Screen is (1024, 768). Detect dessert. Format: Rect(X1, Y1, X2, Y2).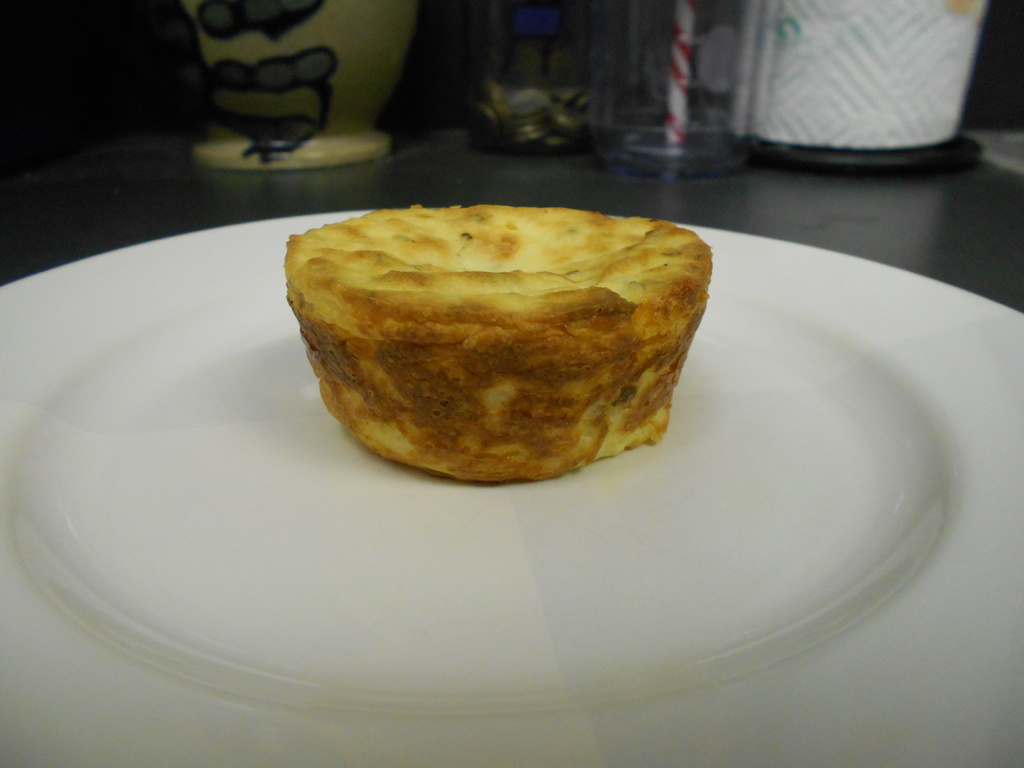
Rect(294, 191, 731, 487).
